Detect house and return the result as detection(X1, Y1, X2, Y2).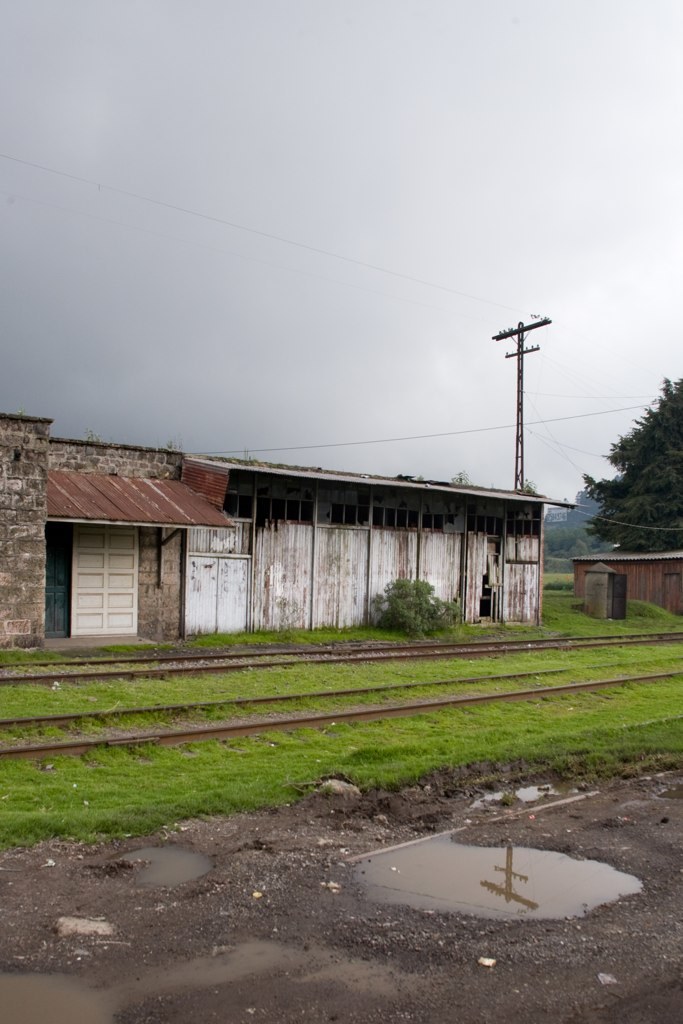
detection(573, 540, 682, 618).
